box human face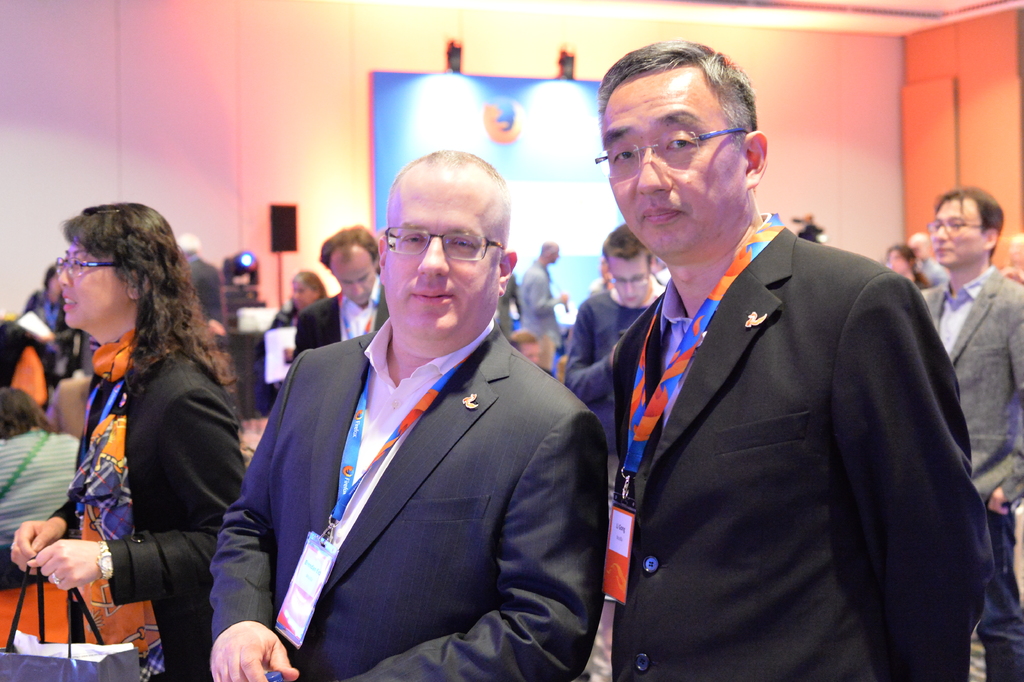
(x1=383, y1=168, x2=499, y2=336)
